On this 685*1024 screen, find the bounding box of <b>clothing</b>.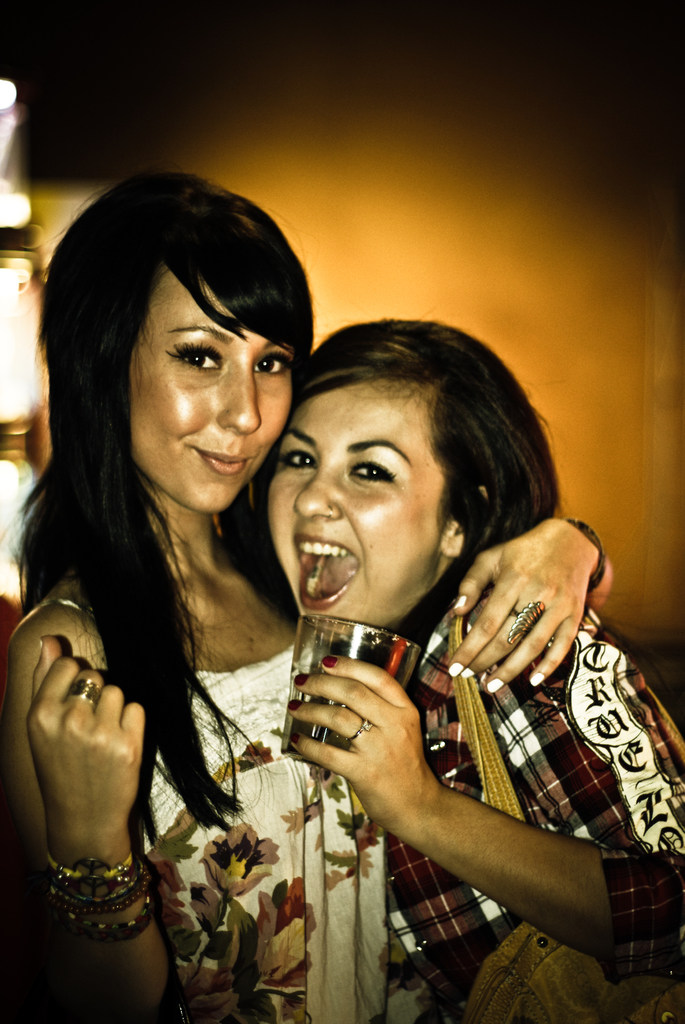
Bounding box: {"left": 13, "top": 595, "right": 446, "bottom": 1023}.
